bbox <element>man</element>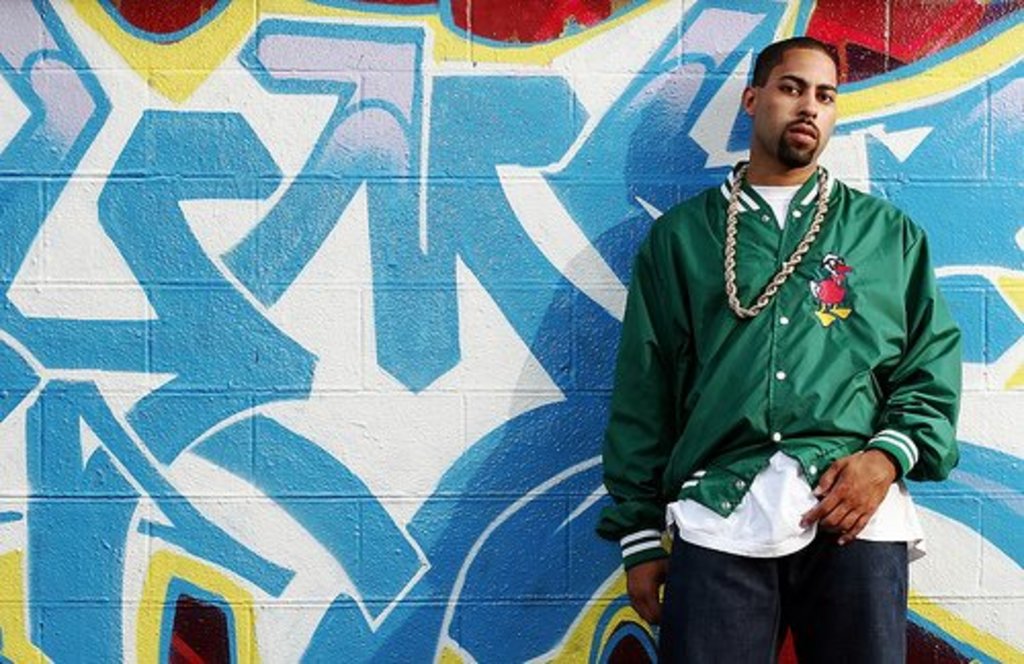
crop(590, 35, 946, 658)
